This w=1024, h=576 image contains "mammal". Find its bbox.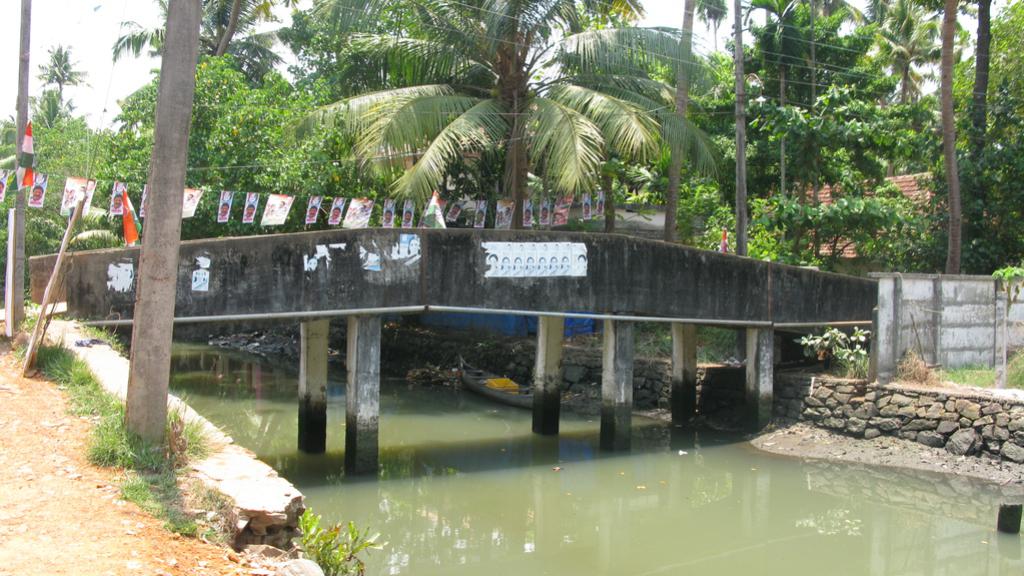
<bbox>278, 200, 285, 208</bbox>.
